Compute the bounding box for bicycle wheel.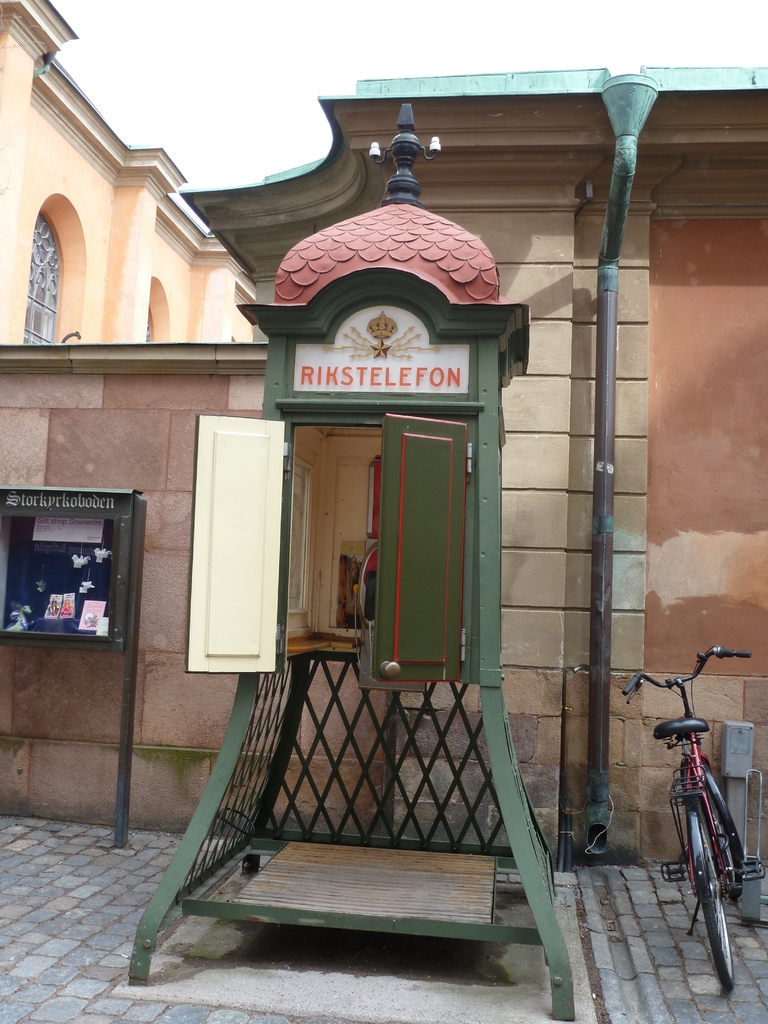
left=657, top=775, right=750, bottom=969.
